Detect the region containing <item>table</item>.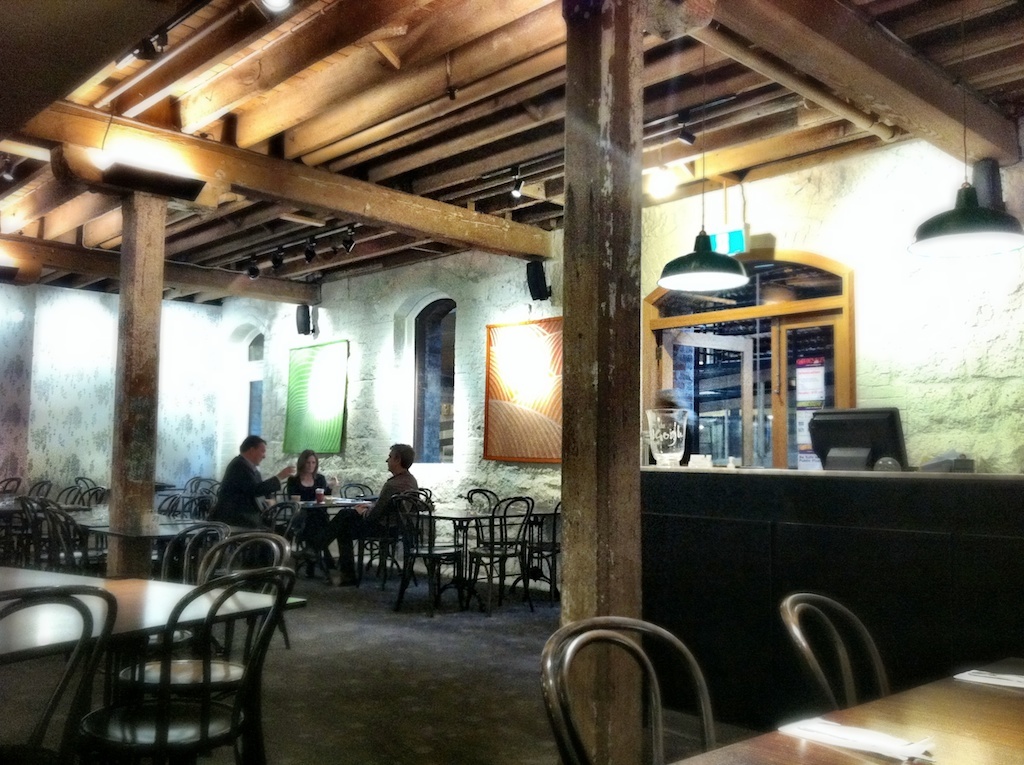
[13,524,326,752].
